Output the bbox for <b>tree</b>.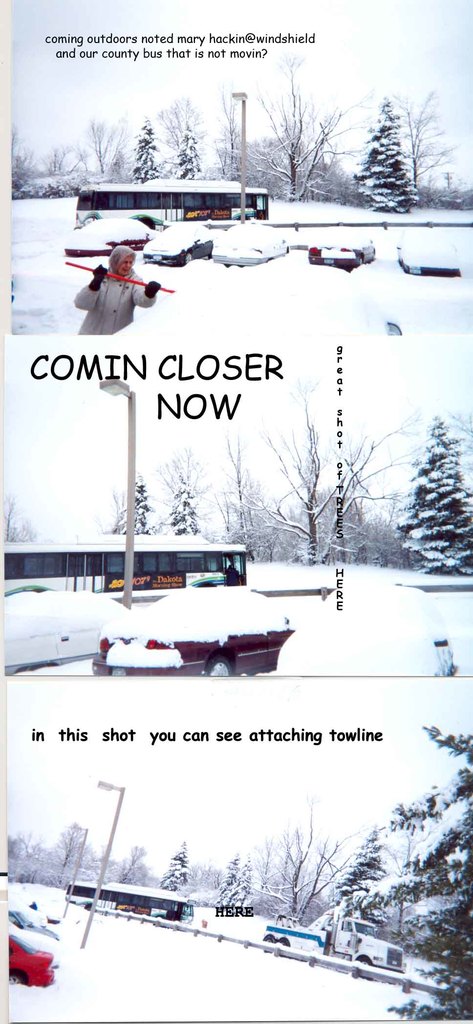
116/844/147/888.
